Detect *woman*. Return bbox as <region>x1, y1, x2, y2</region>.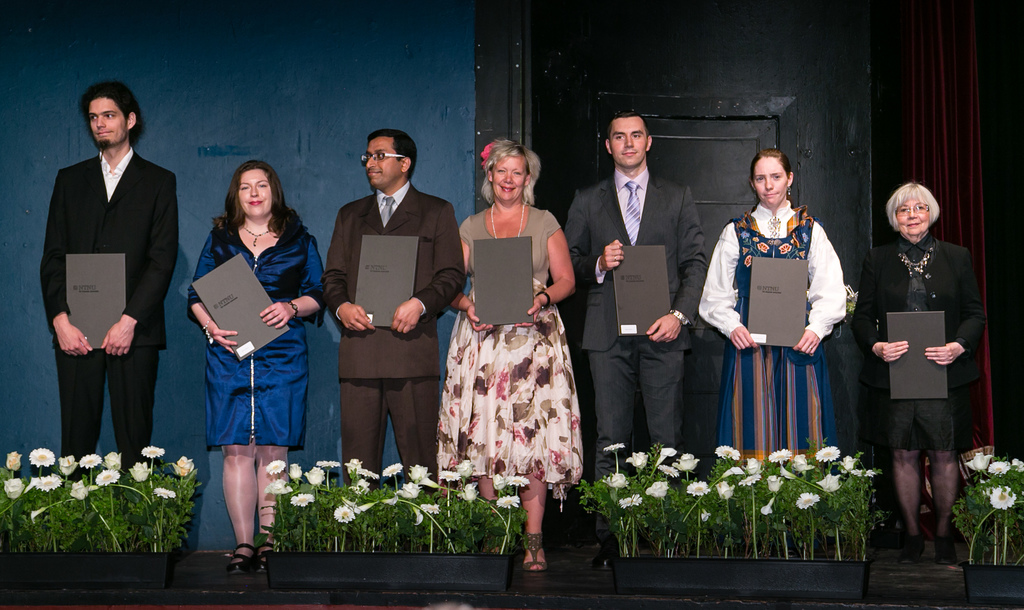
<region>694, 147, 850, 479</region>.
